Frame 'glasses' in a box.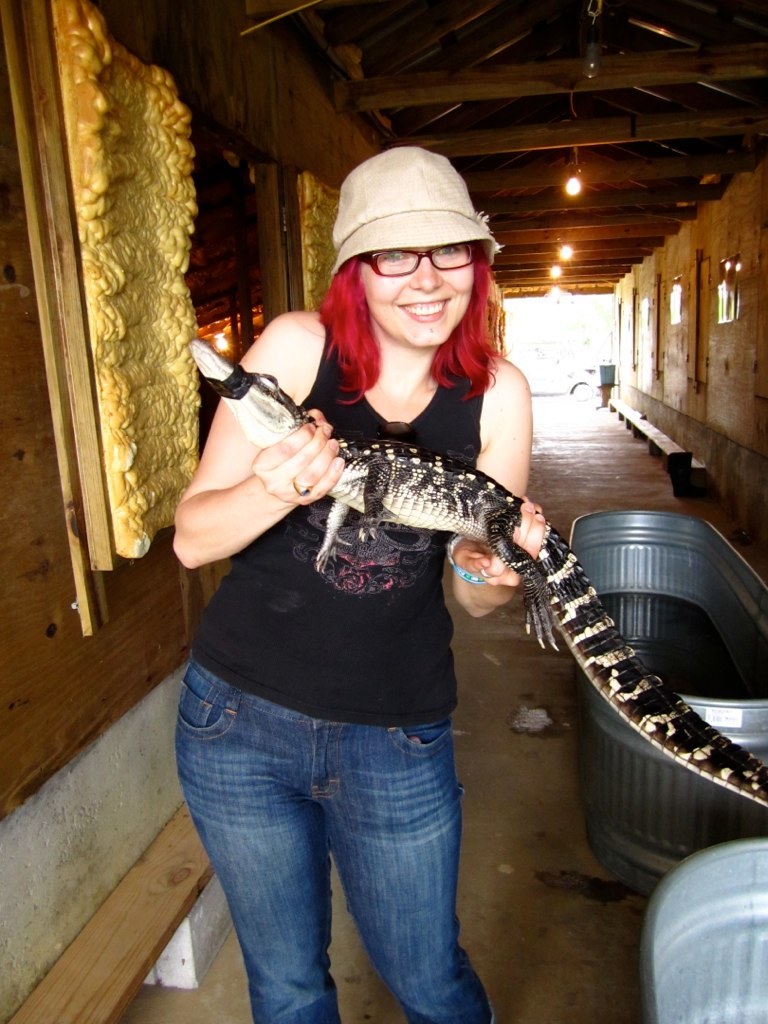
detection(348, 244, 493, 277).
